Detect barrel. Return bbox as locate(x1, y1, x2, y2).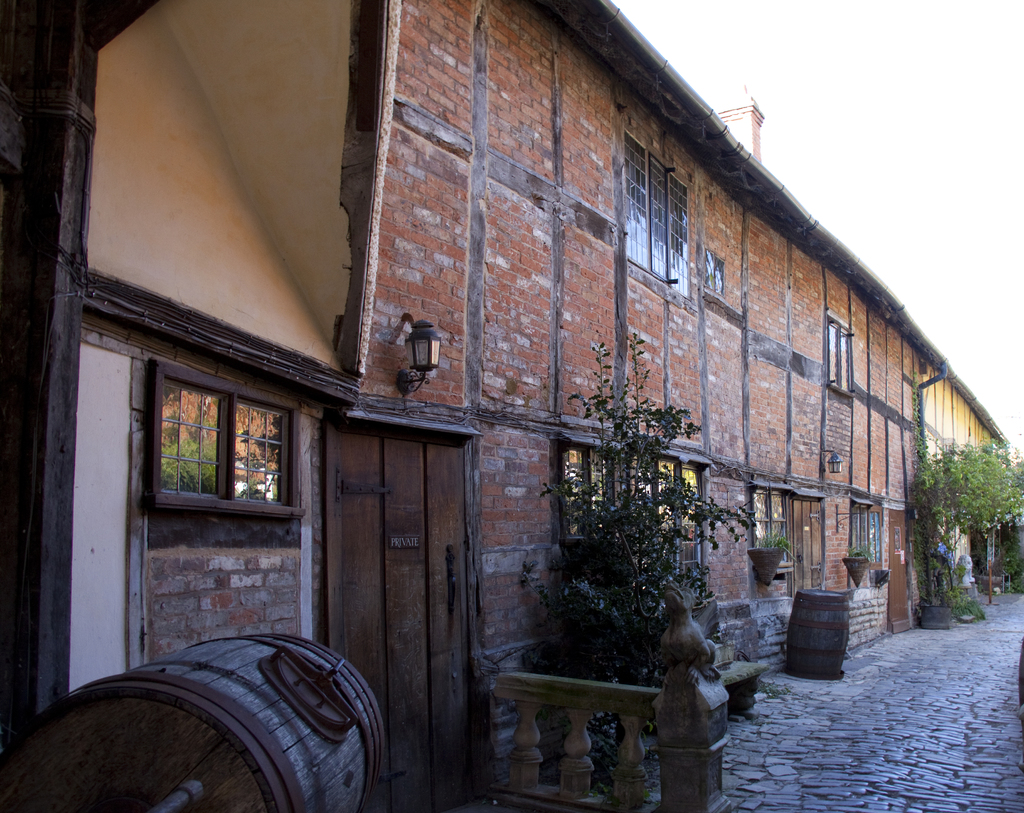
locate(0, 634, 392, 812).
